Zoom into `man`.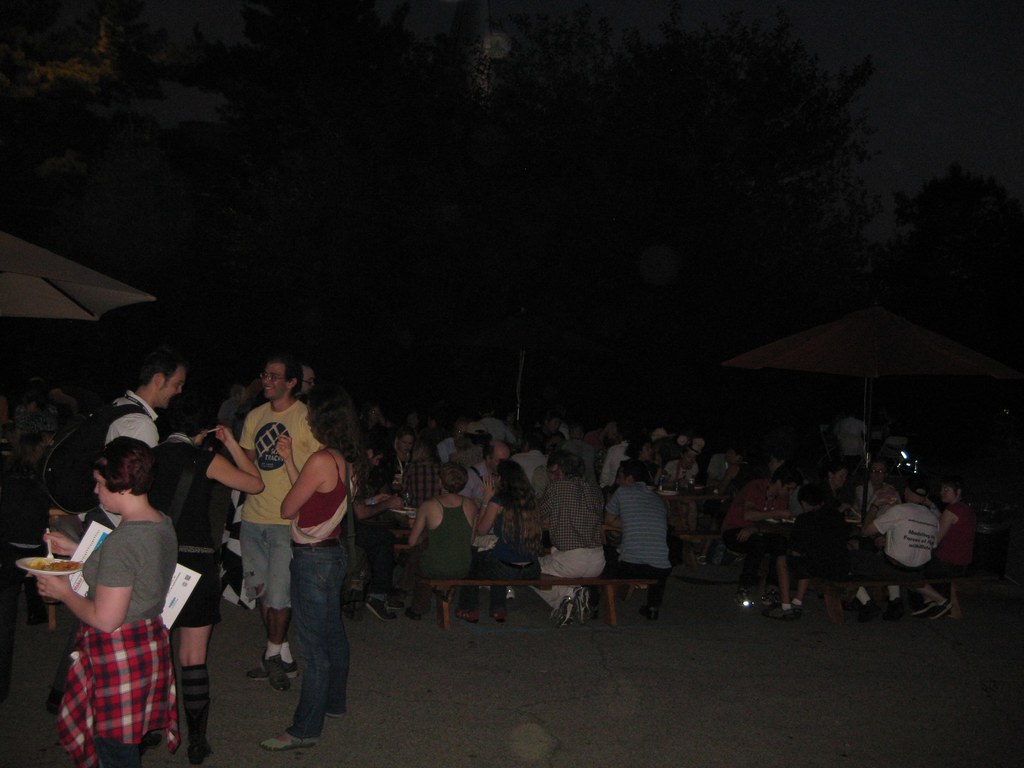
Zoom target: detection(604, 458, 676, 618).
